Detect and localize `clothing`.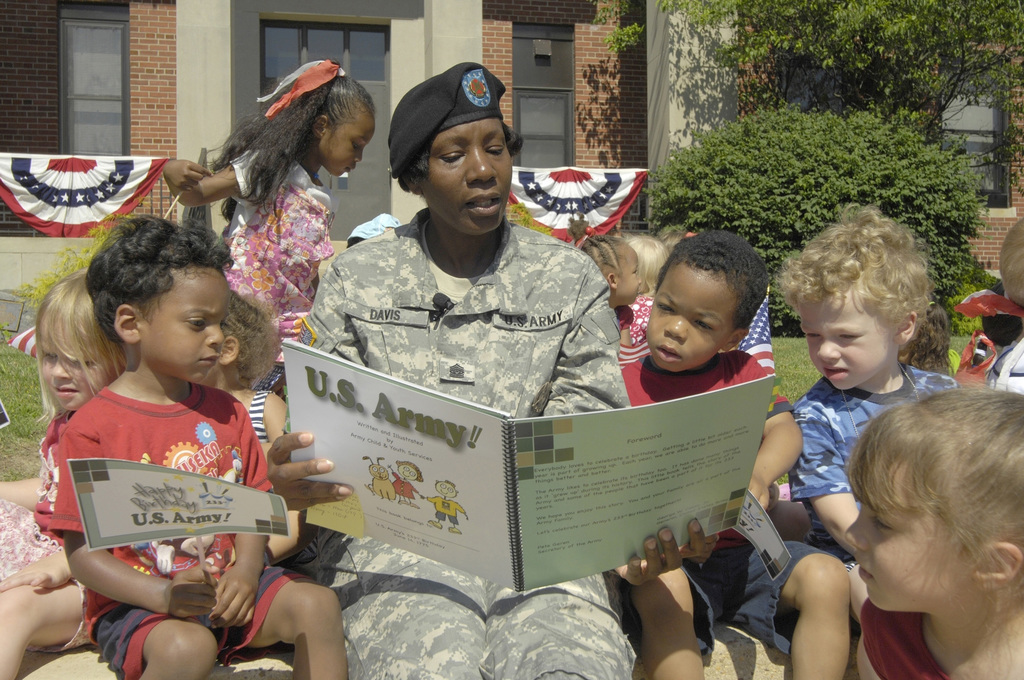
Localized at Rect(850, 591, 963, 679).
